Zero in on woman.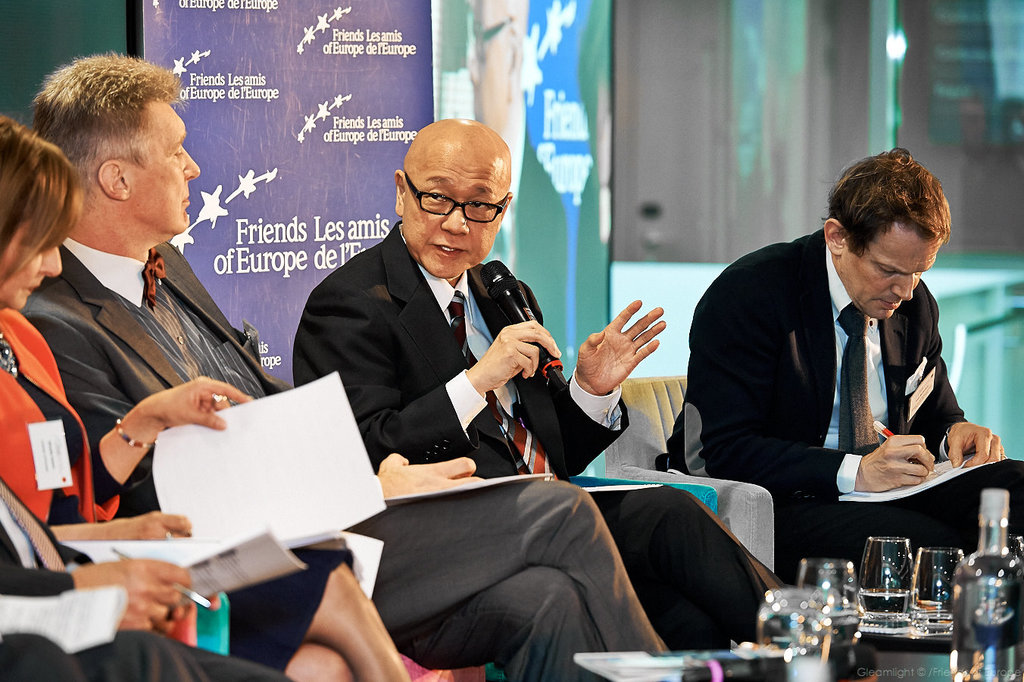
Zeroed in: region(0, 115, 411, 681).
